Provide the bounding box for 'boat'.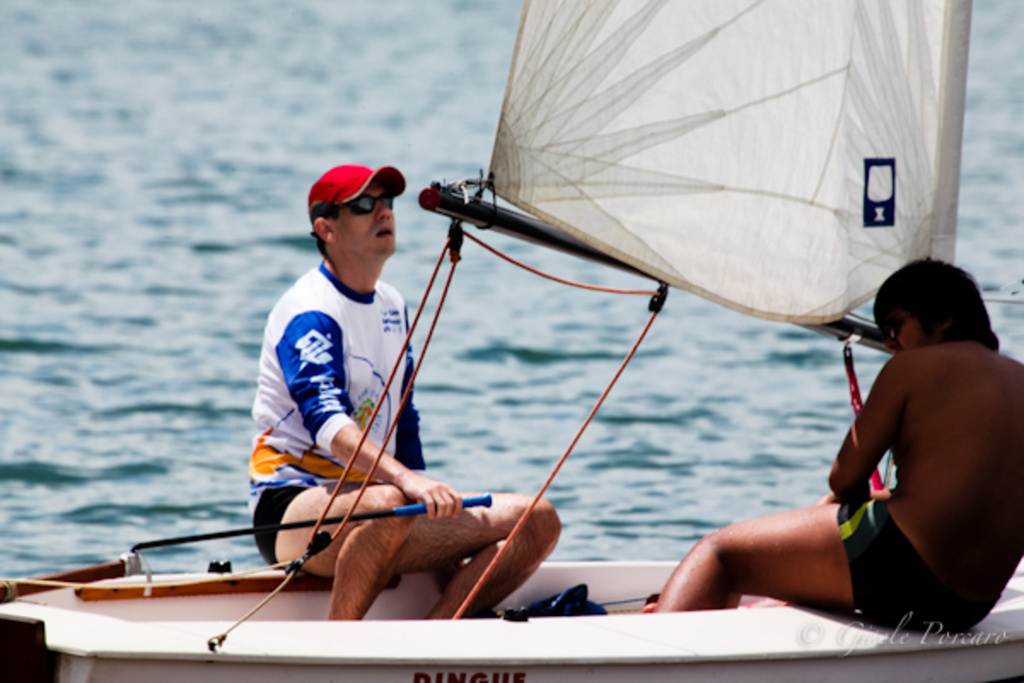
203,27,1017,673.
